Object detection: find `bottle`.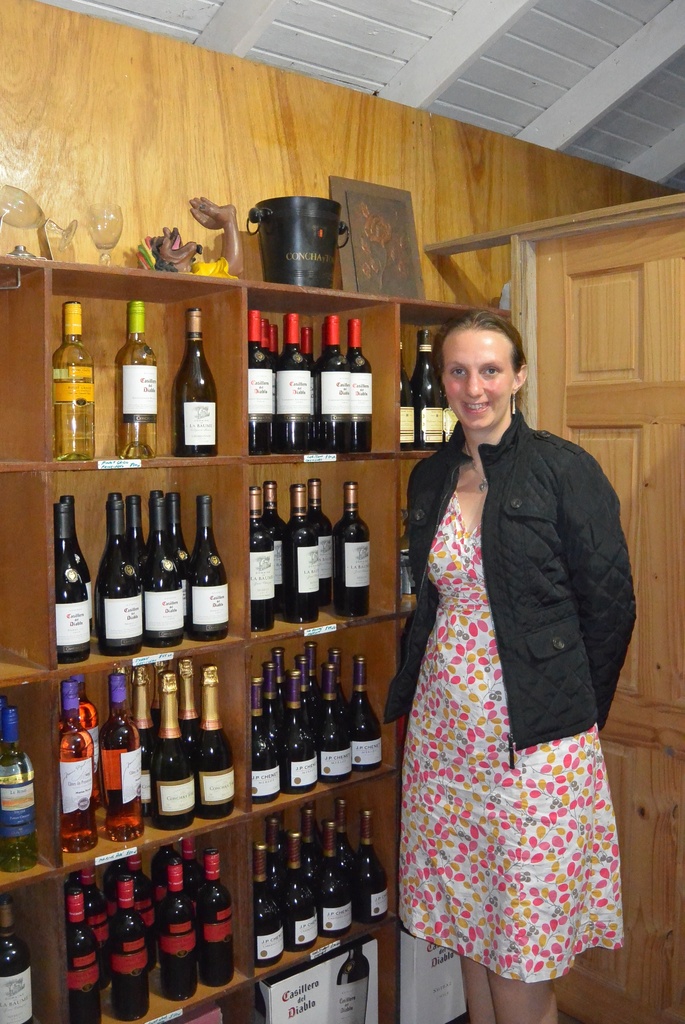
box=[339, 801, 355, 856].
